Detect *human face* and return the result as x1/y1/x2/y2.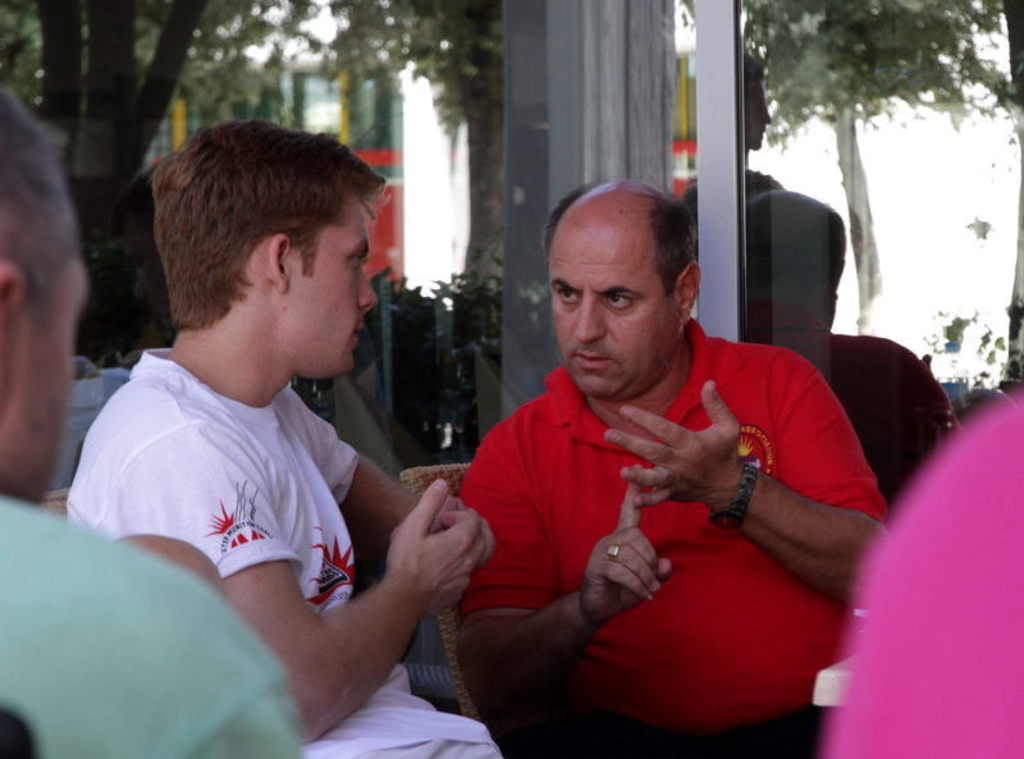
549/216/677/404.
